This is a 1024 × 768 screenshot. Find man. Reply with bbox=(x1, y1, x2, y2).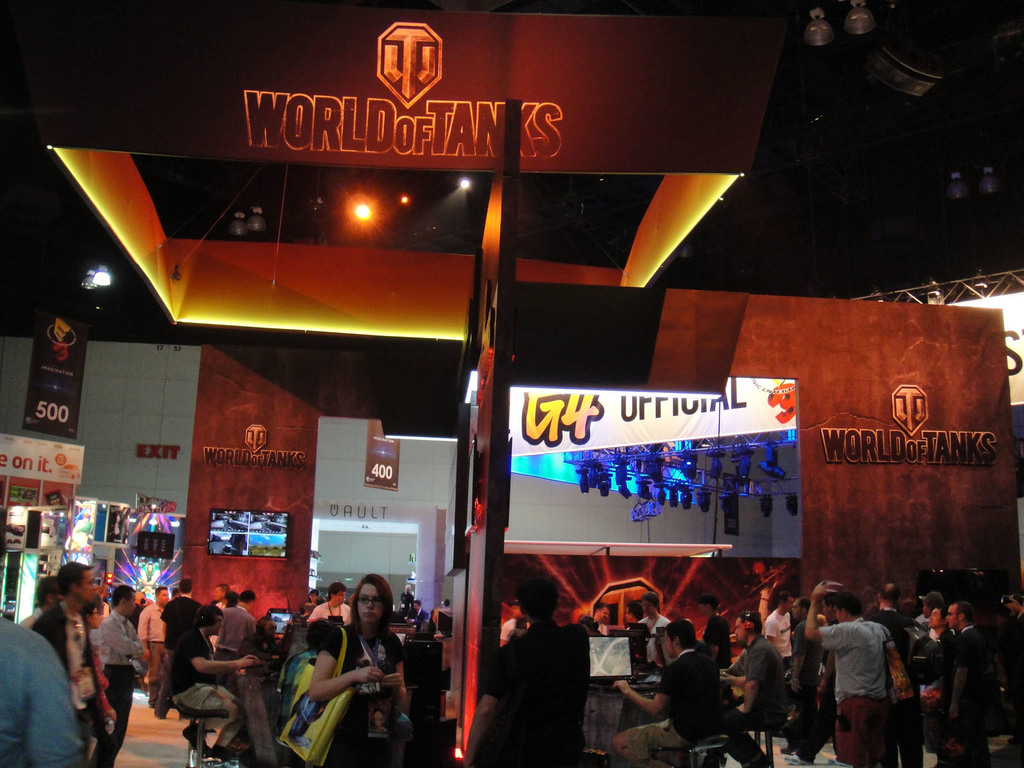
bbox=(212, 591, 253, 694).
